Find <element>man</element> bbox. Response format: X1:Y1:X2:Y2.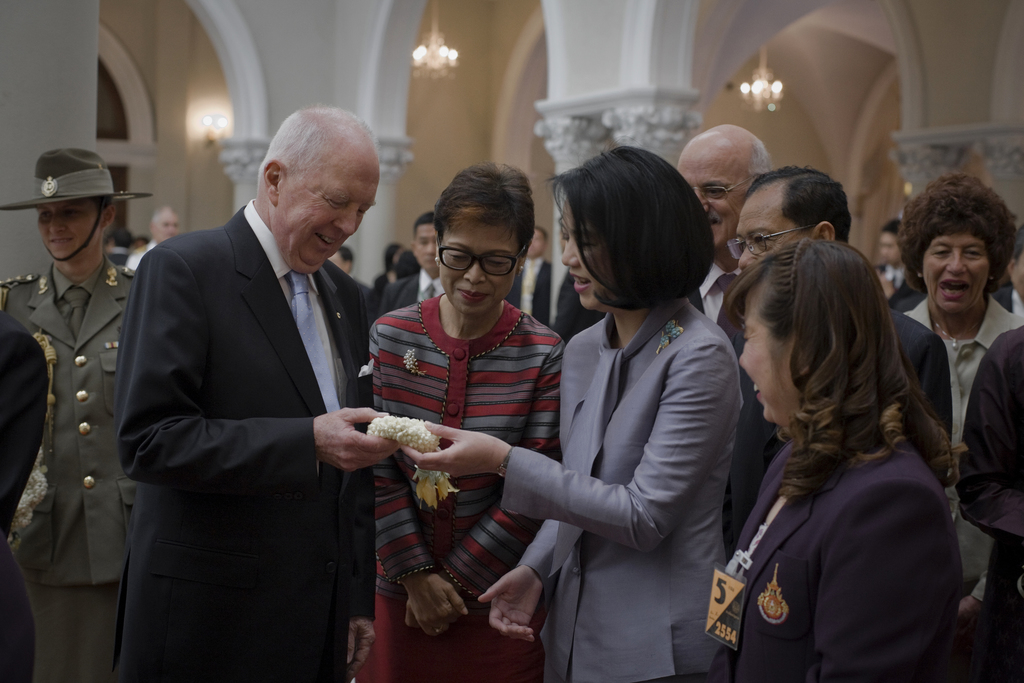
376:213:447:318.
